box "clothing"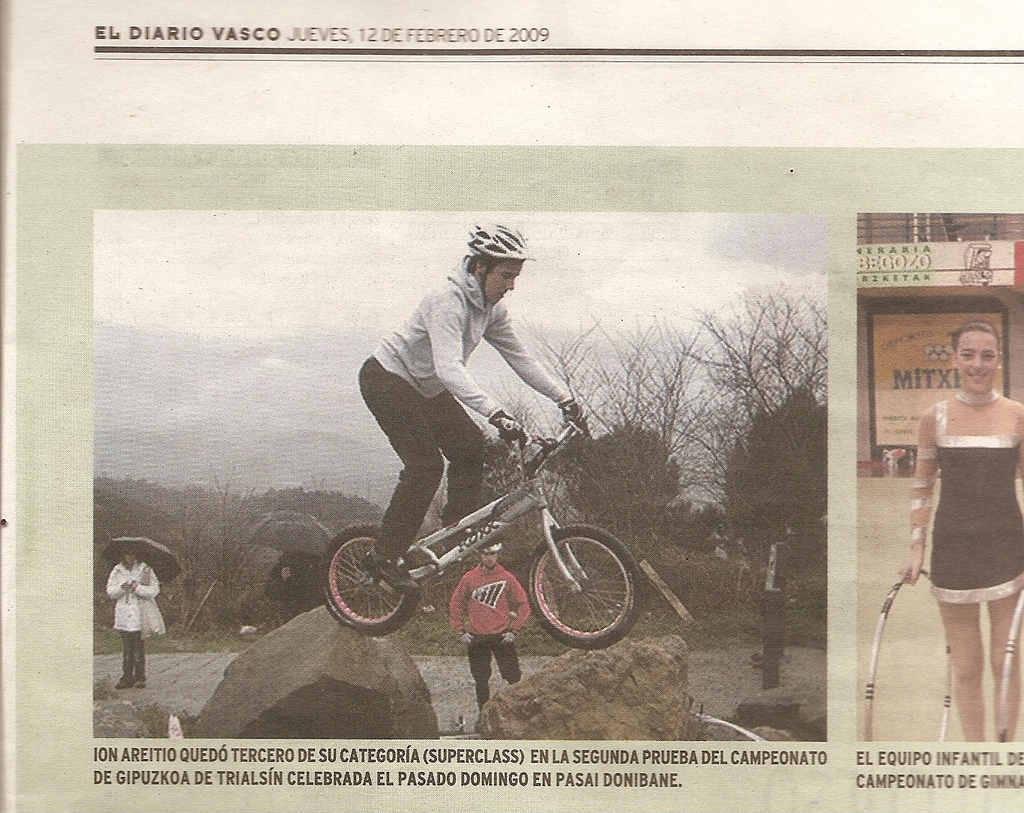
<bbox>102, 557, 168, 689</bbox>
